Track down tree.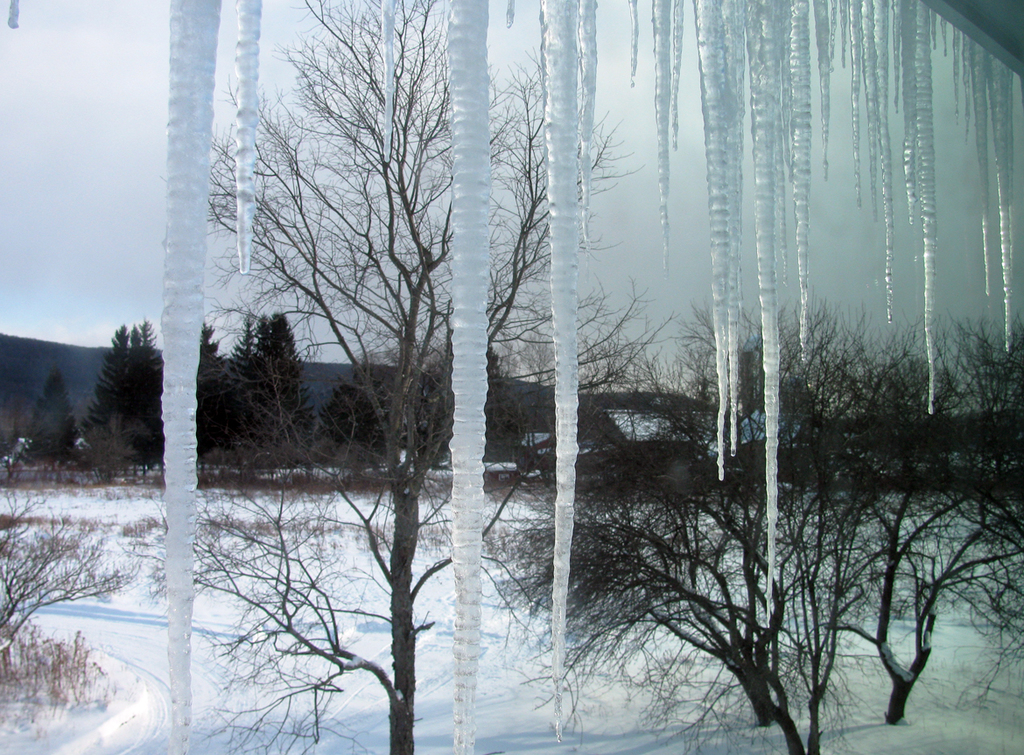
Tracked to l=193, t=311, r=229, b=461.
